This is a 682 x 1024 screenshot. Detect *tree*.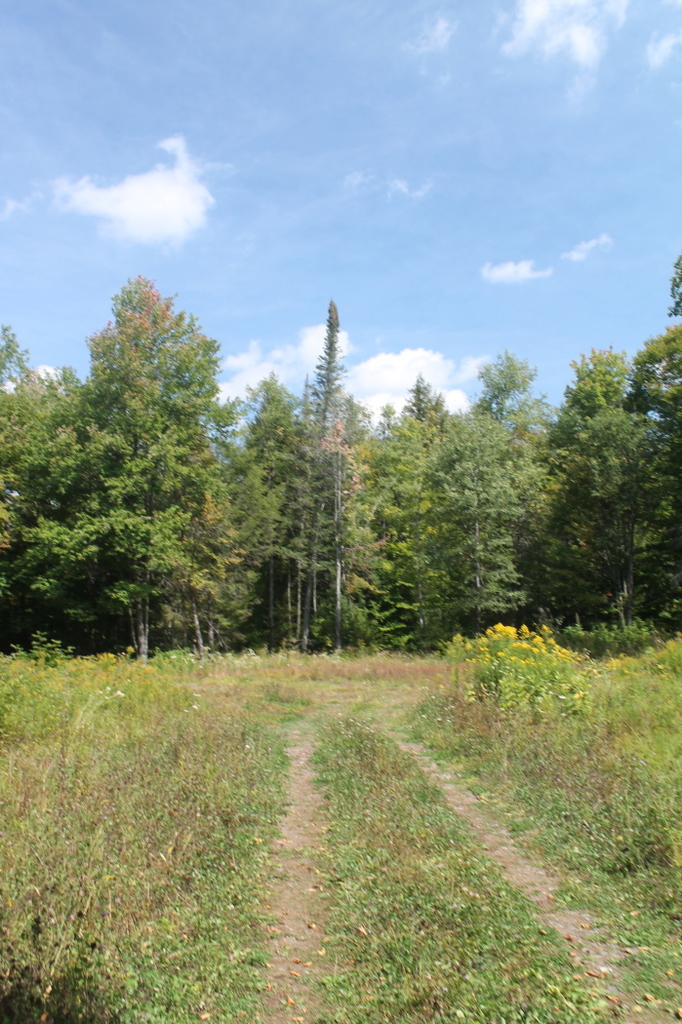
l=522, t=336, r=635, b=549.
